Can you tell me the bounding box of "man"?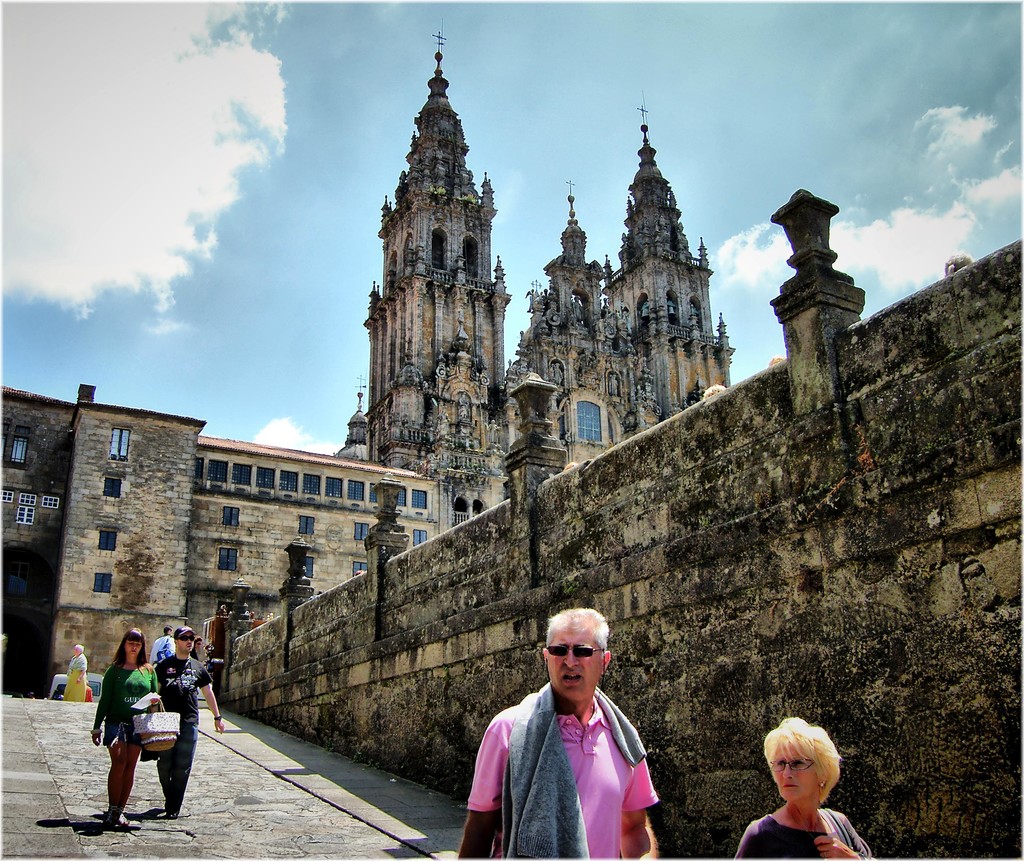
locate(440, 618, 680, 854).
